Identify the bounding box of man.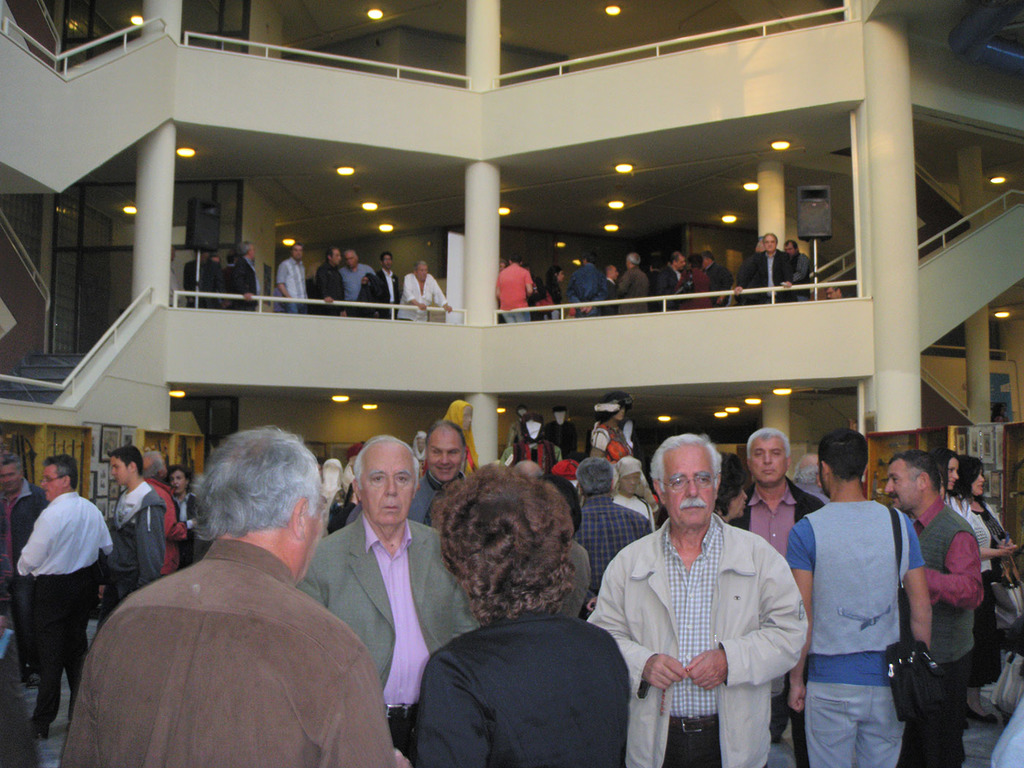
Rect(735, 232, 794, 310).
